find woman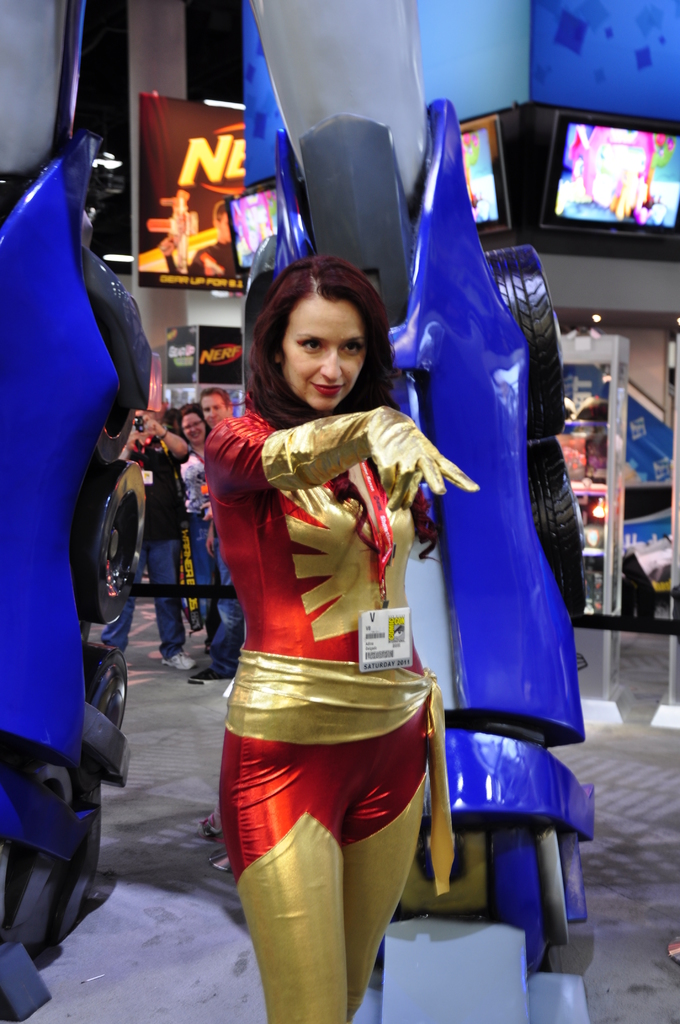
box(220, 218, 483, 993)
